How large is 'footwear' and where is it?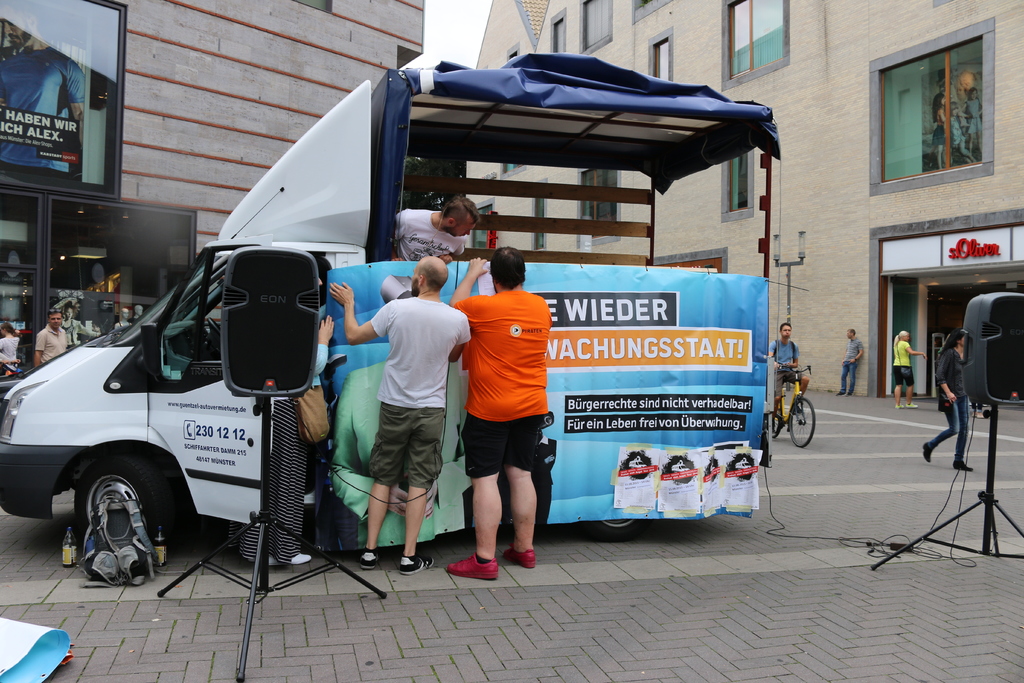
Bounding box: 355 549 379 570.
